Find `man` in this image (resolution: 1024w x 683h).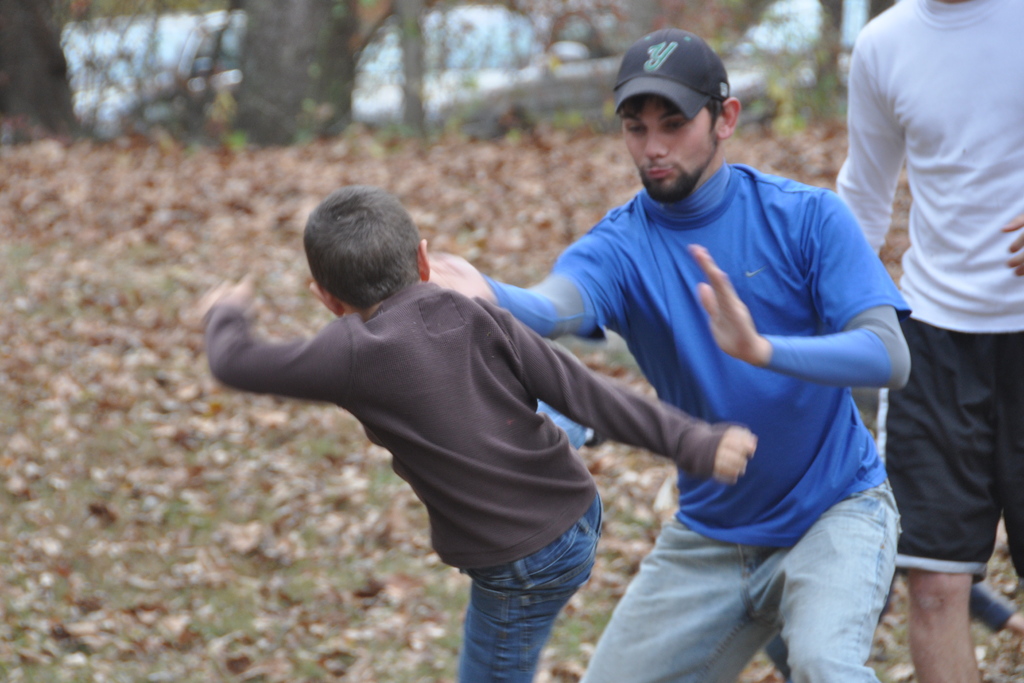
[left=836, top=0, right=1022, bottom=647].
